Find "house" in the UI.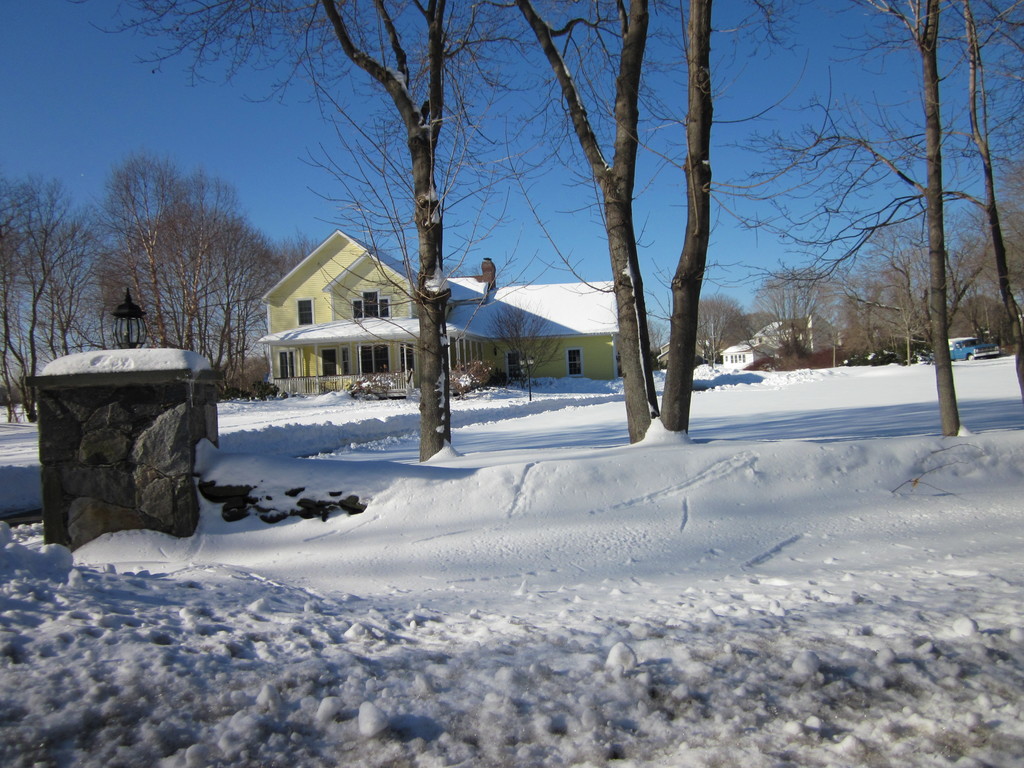
UI element at [255,229,620,401].
